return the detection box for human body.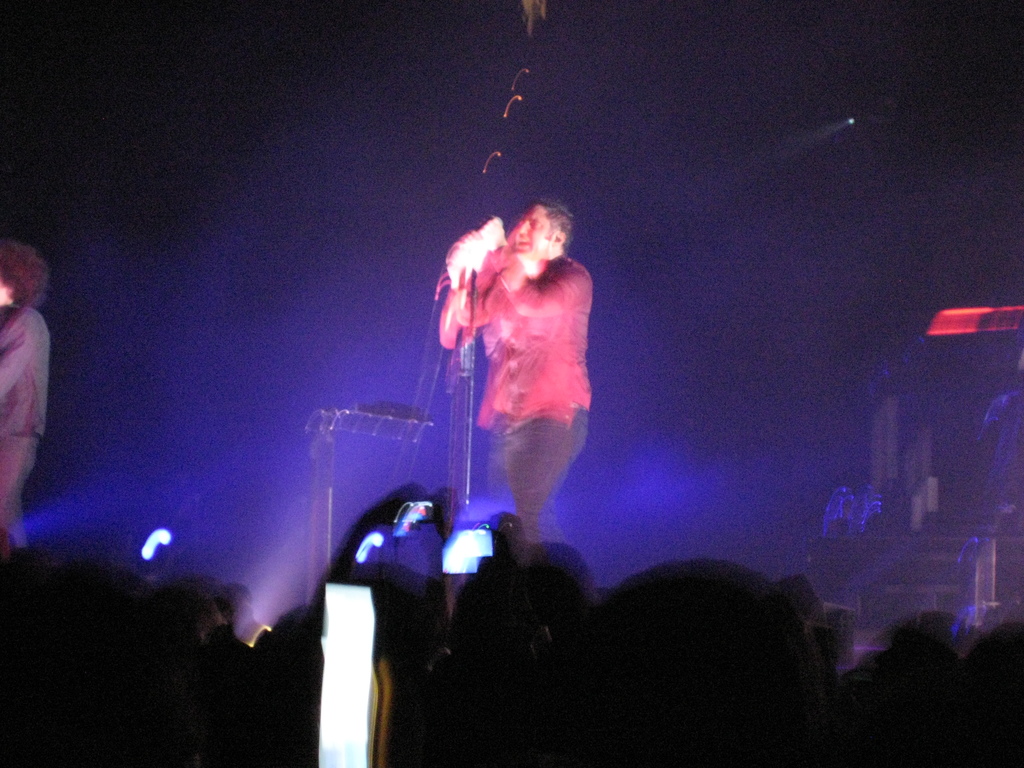
region(415, 179, 615, 593).
